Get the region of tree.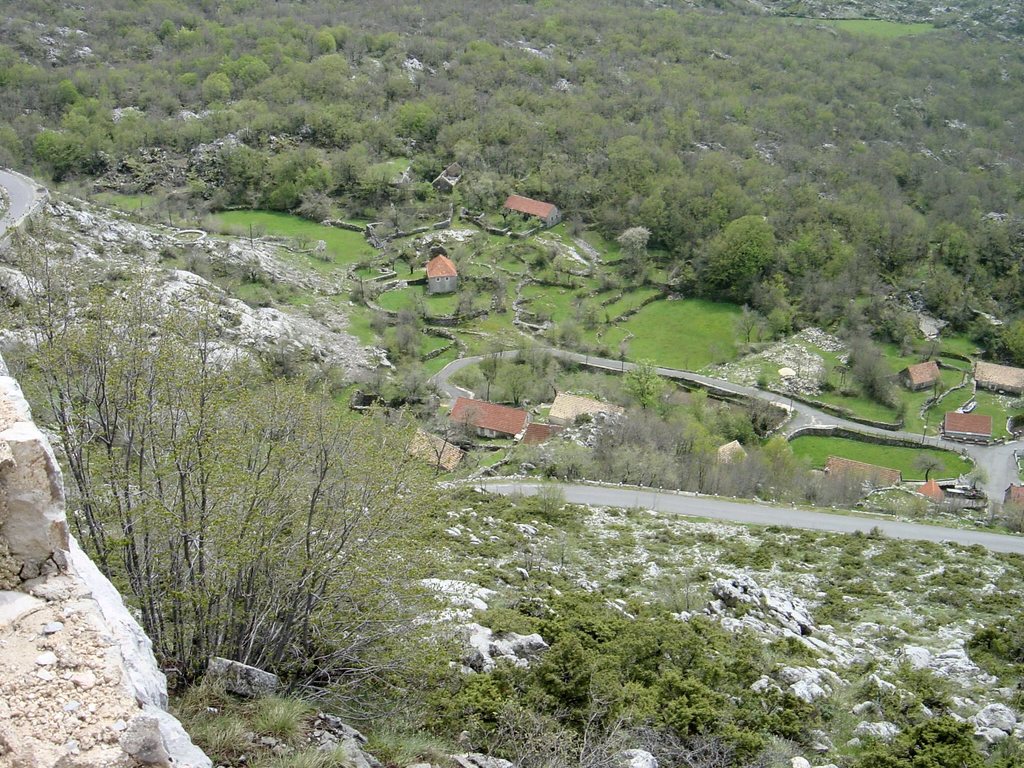
(left=915, top=452, right=949, bottom=483).
